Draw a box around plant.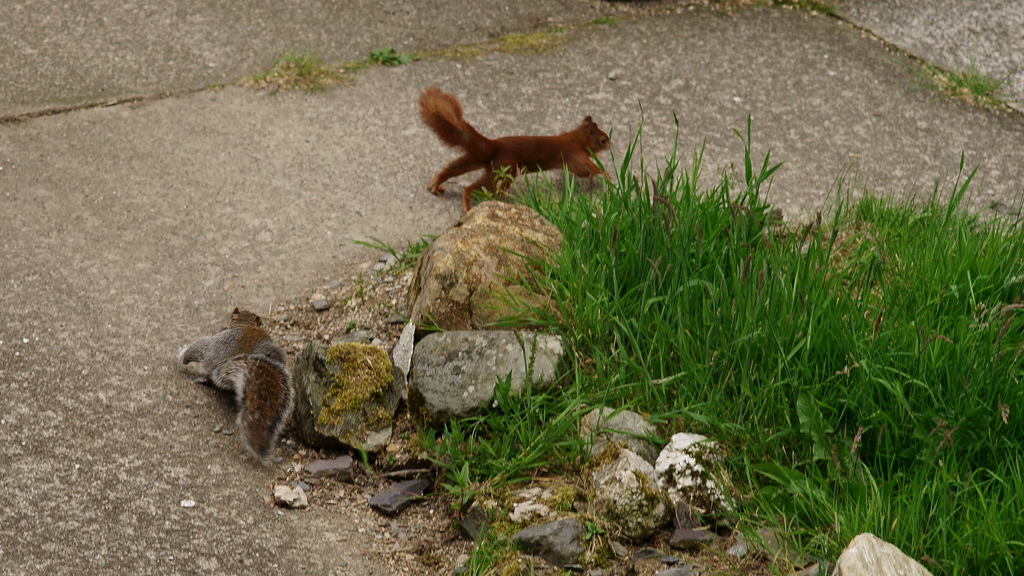
[left=370, top=40, right=414, bottom=65].
